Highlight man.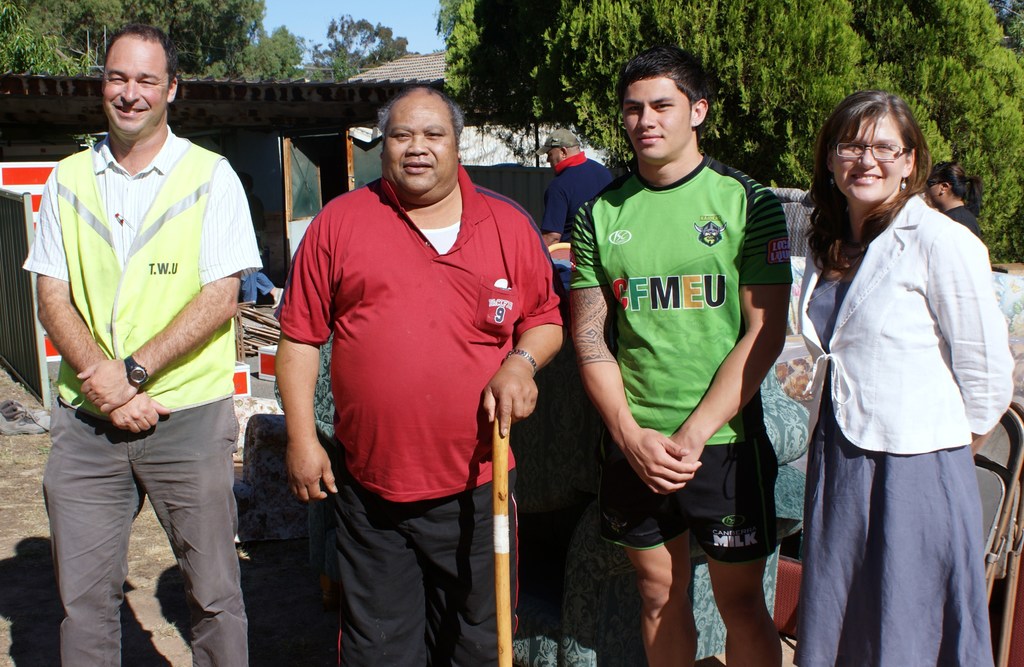
Highlighted region: 568 48 791 666.
